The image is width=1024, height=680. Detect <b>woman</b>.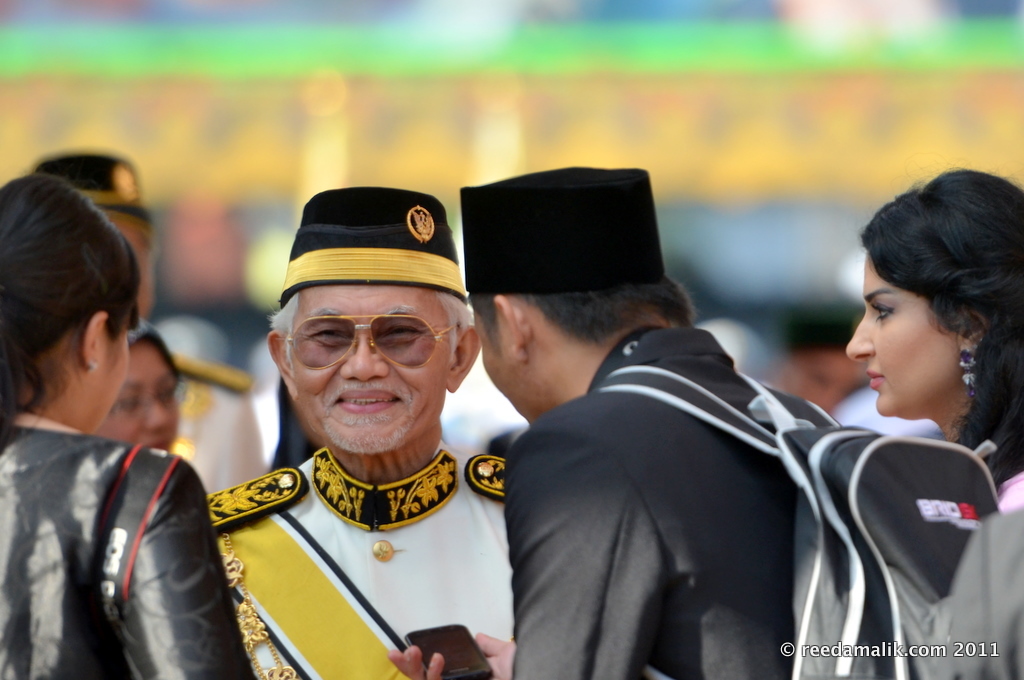
Detection: (0, 173, 255, 679).
